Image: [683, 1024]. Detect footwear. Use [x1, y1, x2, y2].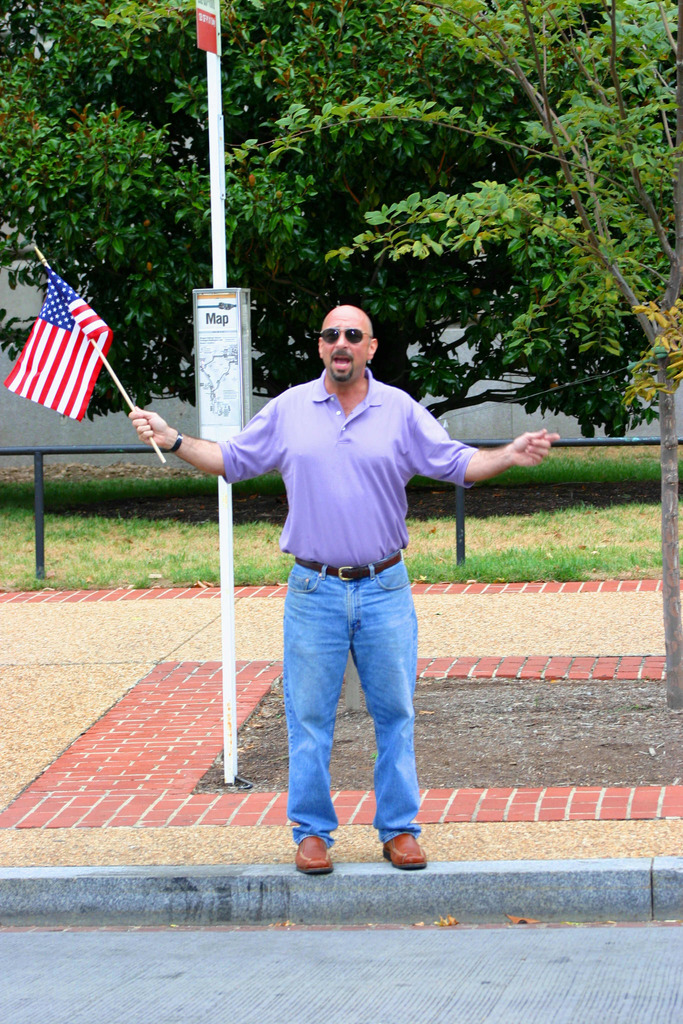
[295, 830, 335, 865].
